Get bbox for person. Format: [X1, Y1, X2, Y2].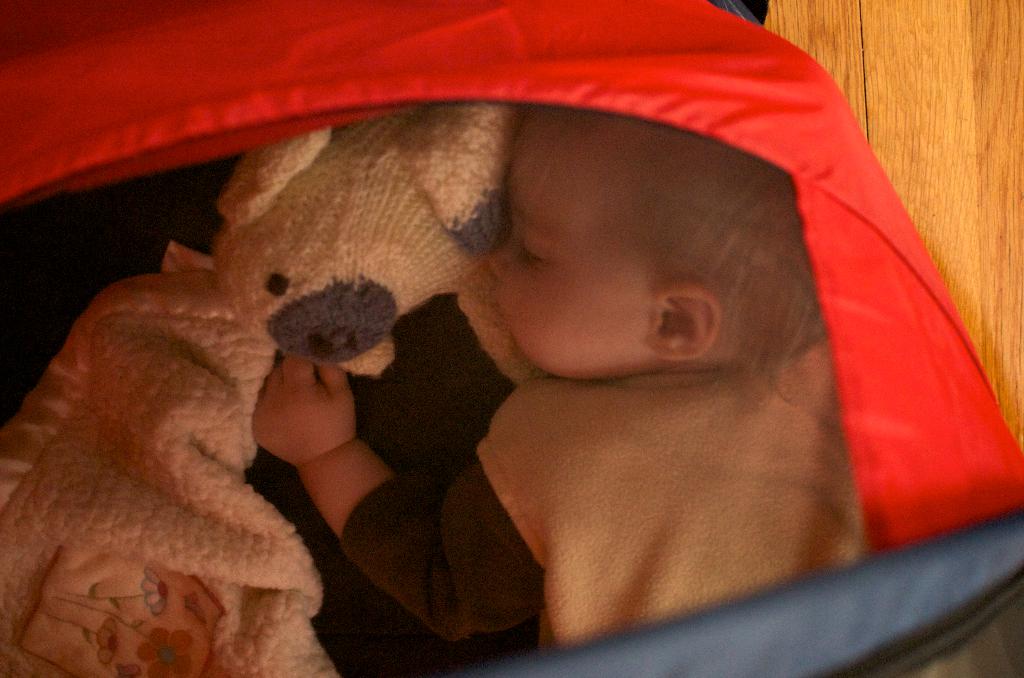
[249, 104, 865, 654].
